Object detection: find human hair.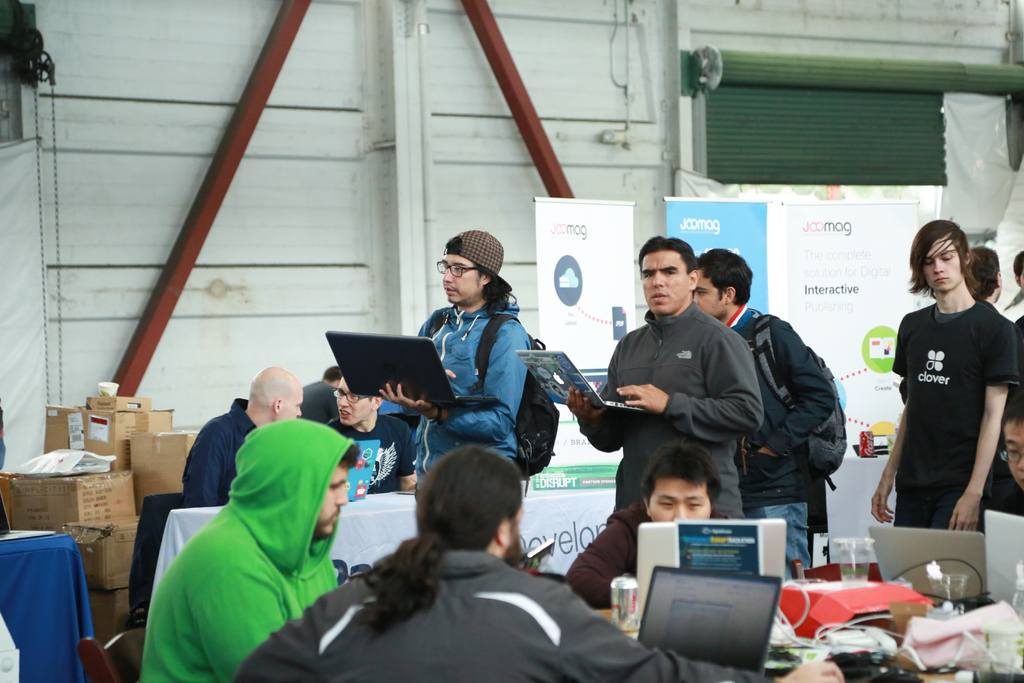
detection(696, 248, 752, 309).
